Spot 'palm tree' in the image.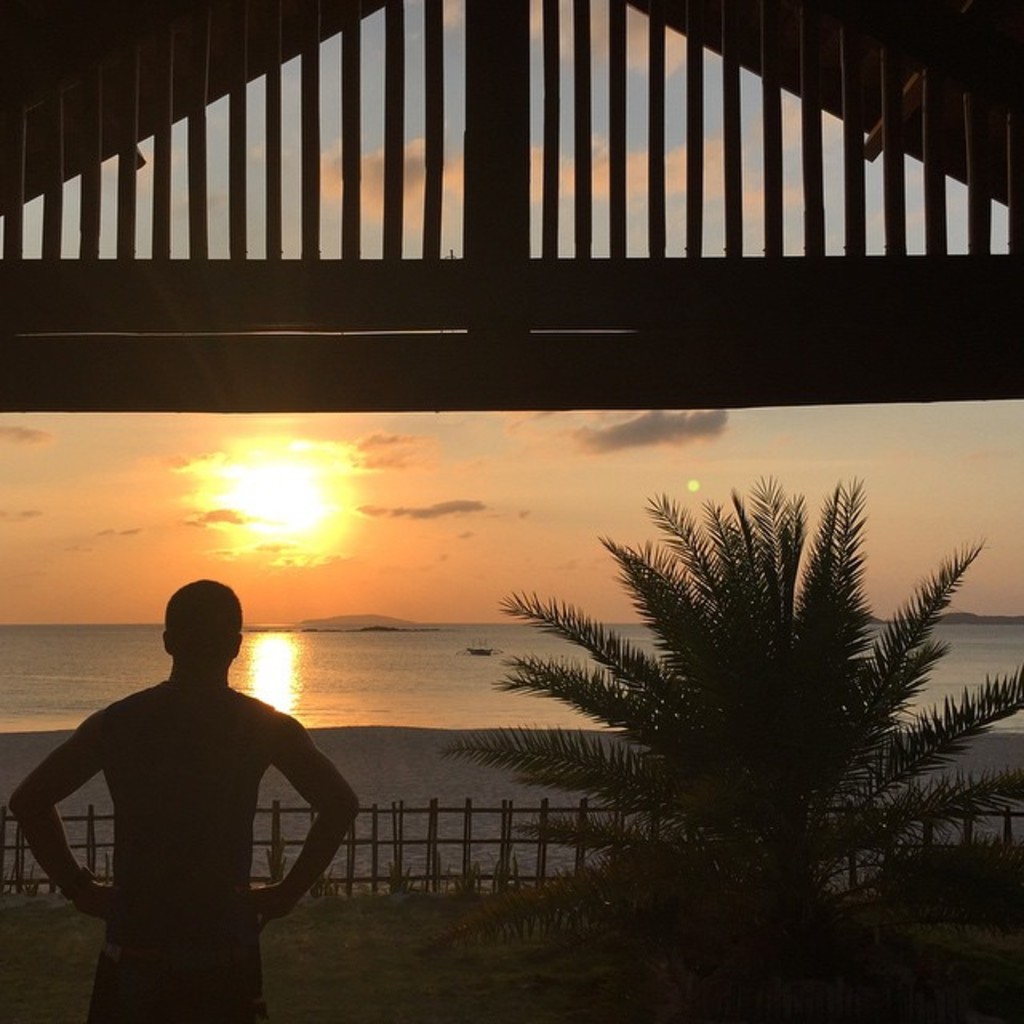
'palm tree' found at {"left": 494, "top": 466, "right": 966, "bottom": 914}.
